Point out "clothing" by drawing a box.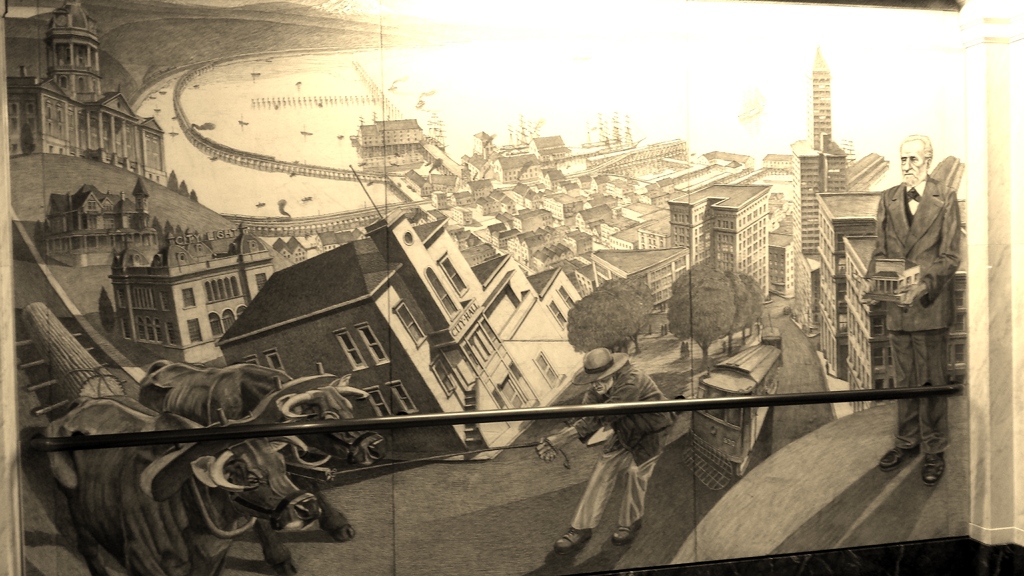
(x1=568, y1=363, x2=680, y2=468).
